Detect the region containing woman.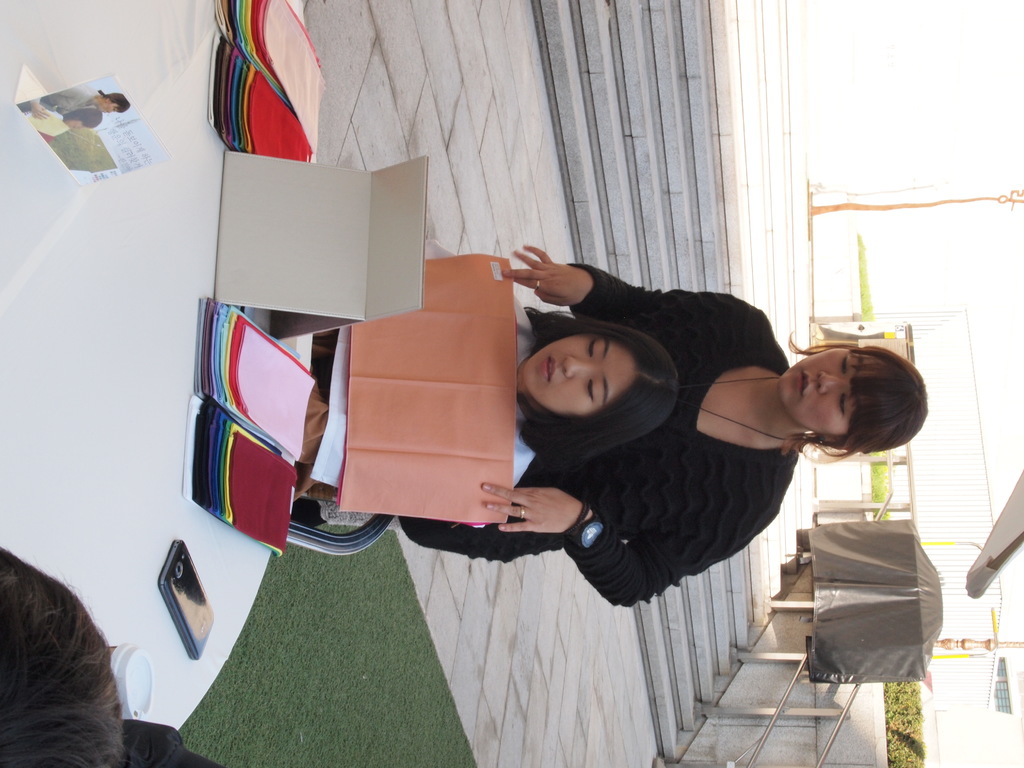
{"left": 313, "top": 246, "right": 925, "bottom": 611}.
